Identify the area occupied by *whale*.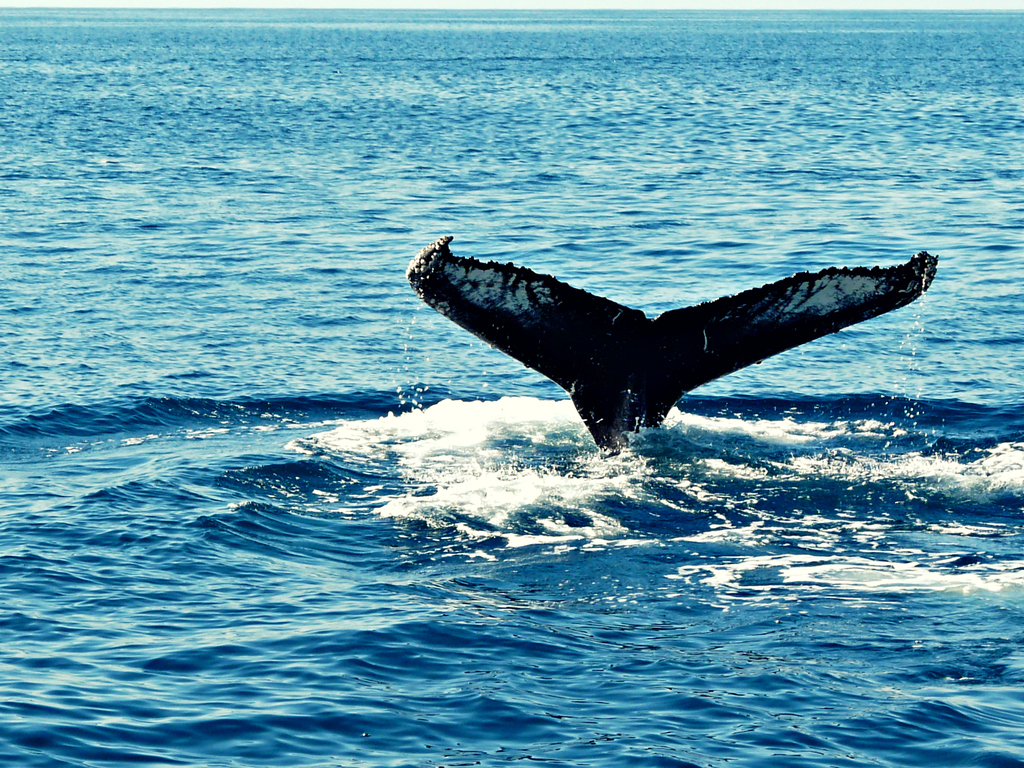
Area: <region>408, 227, 938, 452</region>.
